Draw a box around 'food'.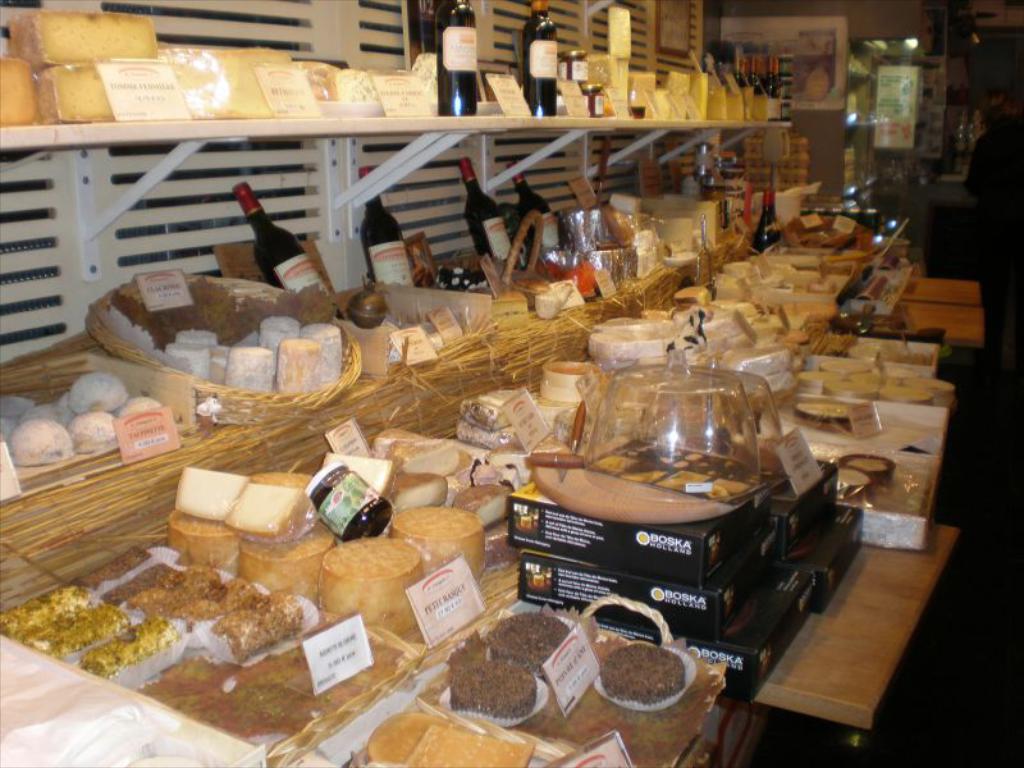
(402, 722, 538, 767).
